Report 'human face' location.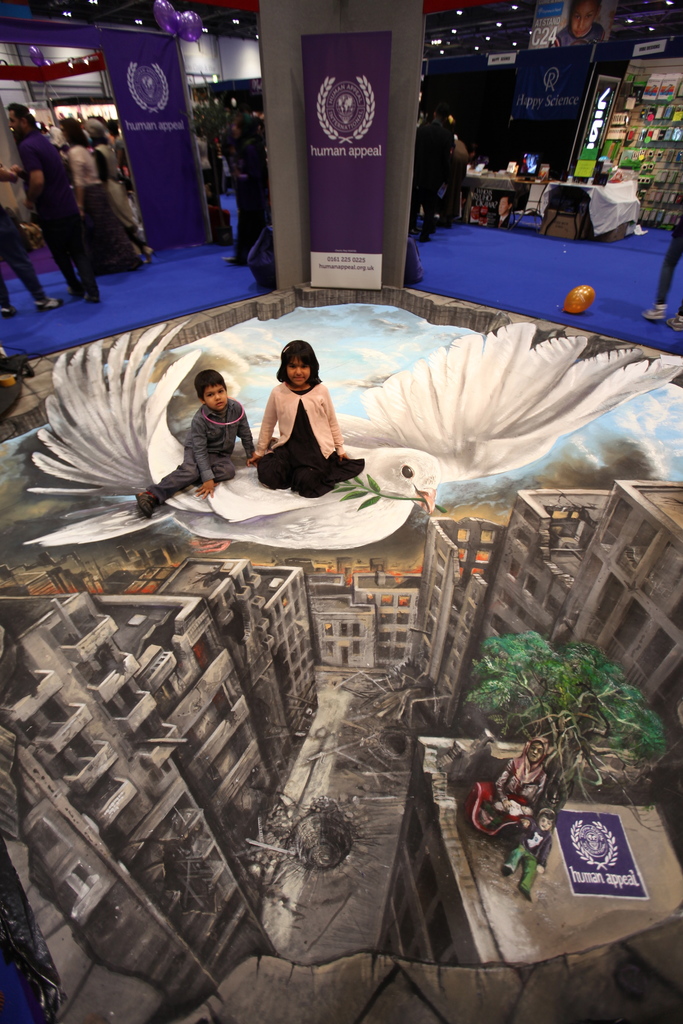
Report: left=286, top=355, right=311, bottom=385.
